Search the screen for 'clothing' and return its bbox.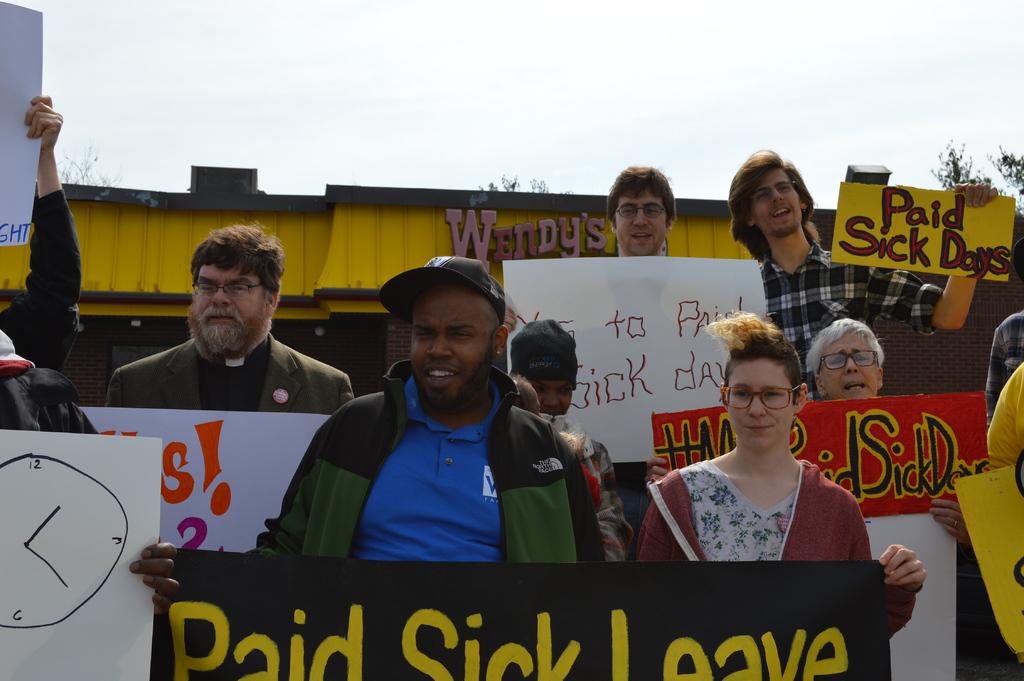
Found: x1=986, y1=300, x2=1018, y2=457.
